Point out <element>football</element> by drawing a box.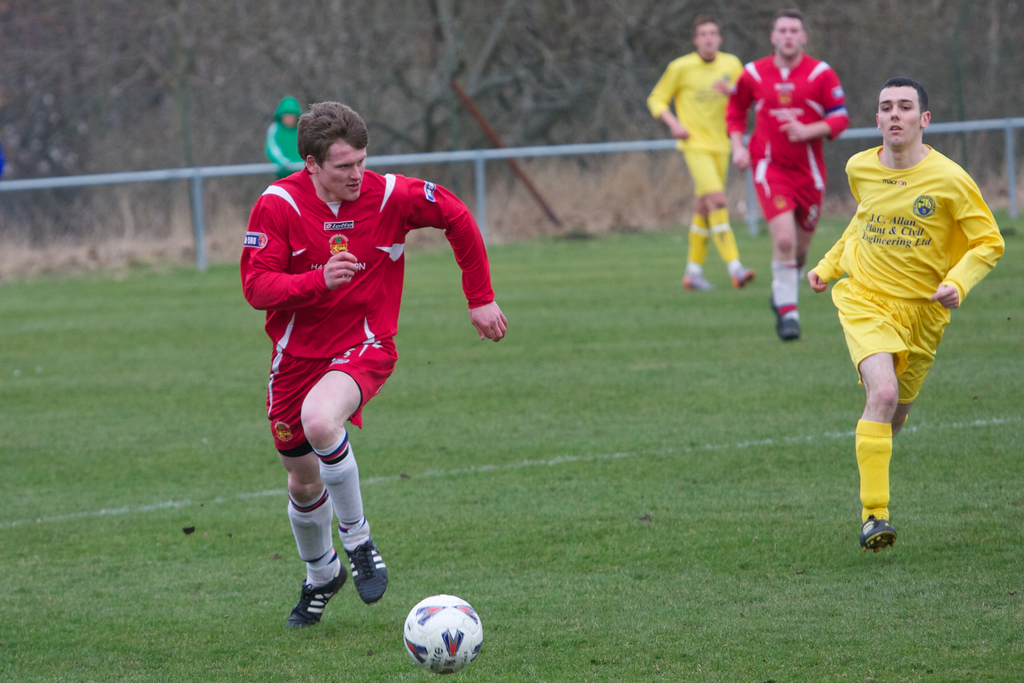
399/595/483/673.
